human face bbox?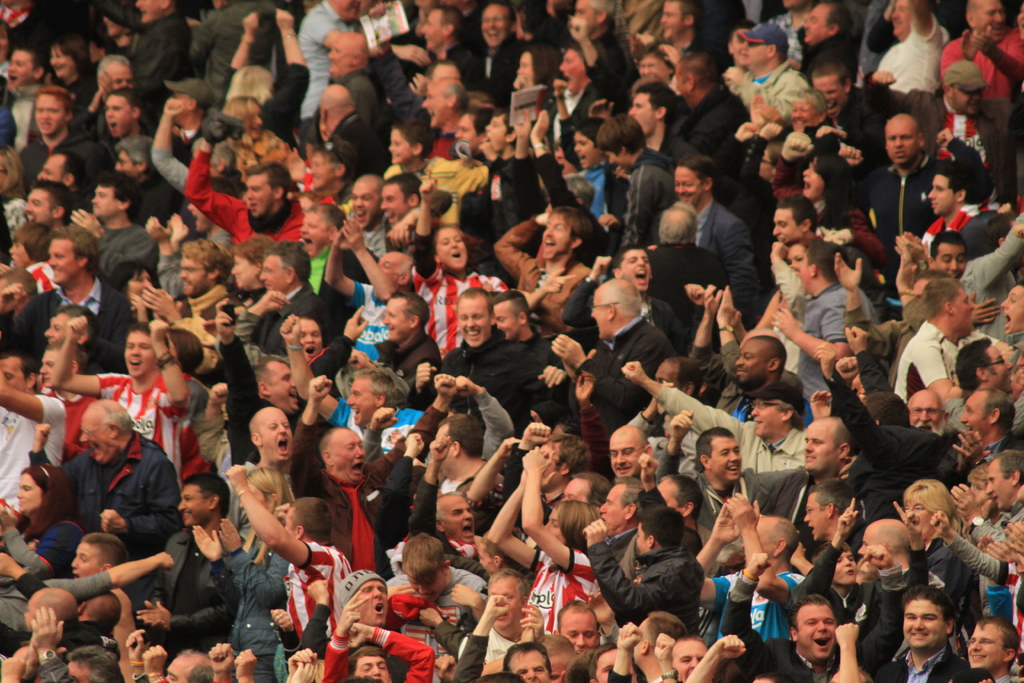
Rect(22, 597, 38, 632)
